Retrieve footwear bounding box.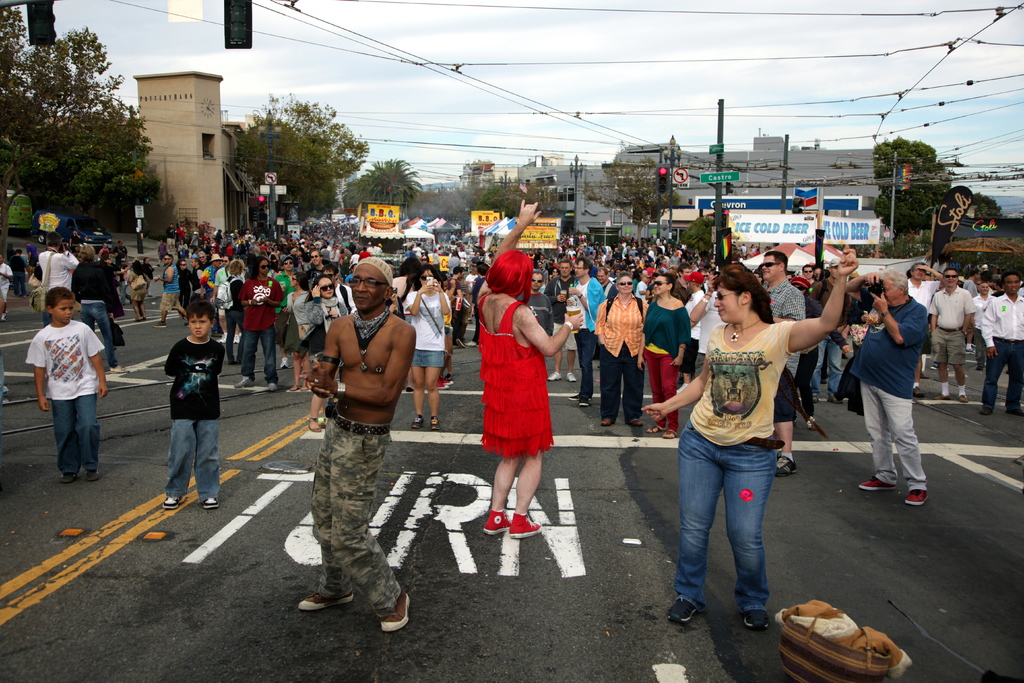
Bounding box: crop(596, 416, 618, 425).
